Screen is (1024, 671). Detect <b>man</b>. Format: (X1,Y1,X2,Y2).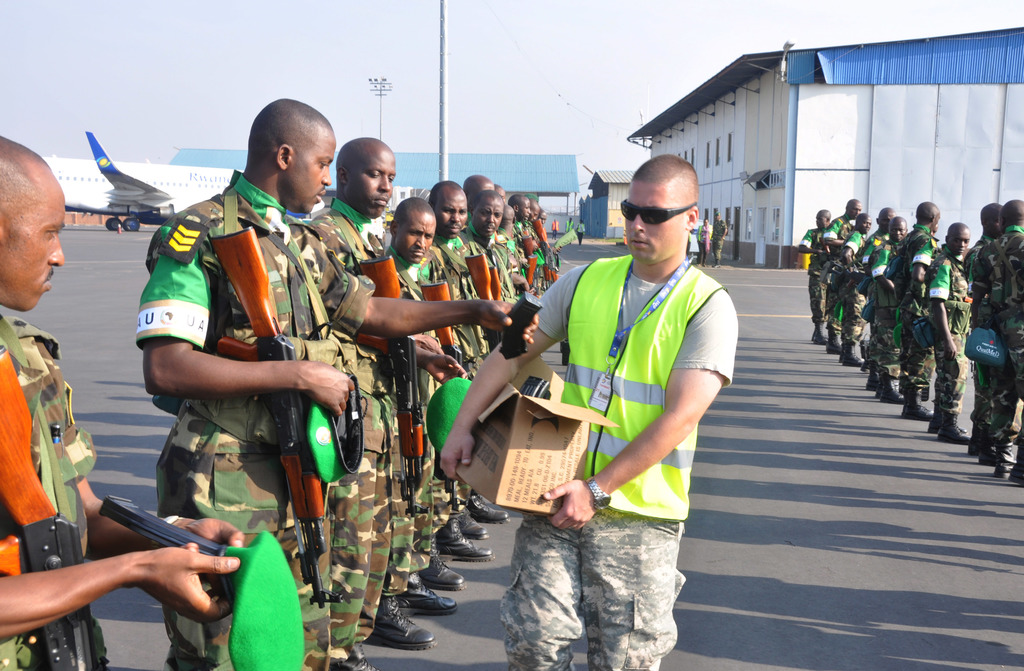
(467,188,529,345).
